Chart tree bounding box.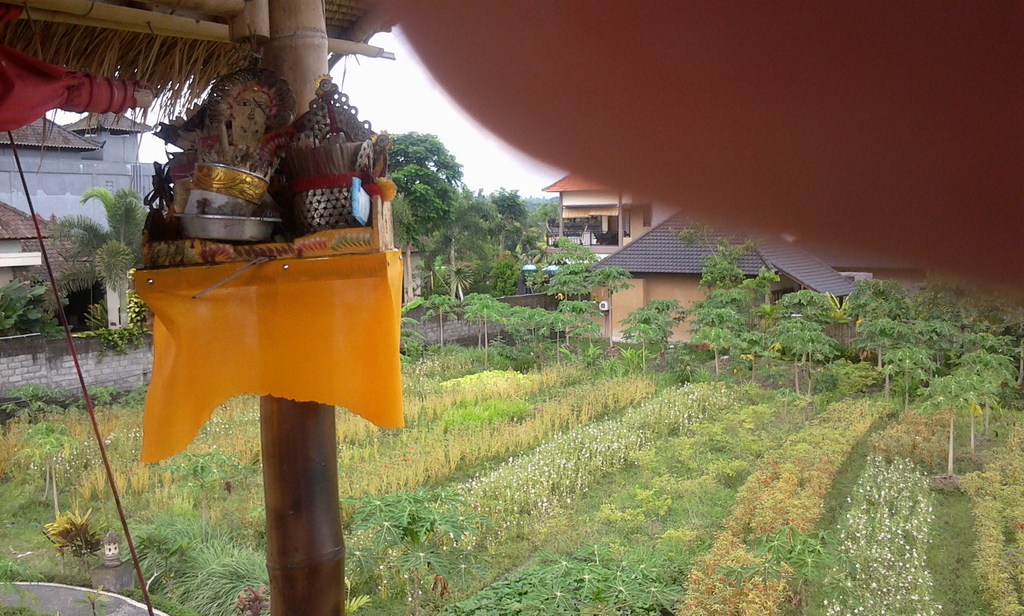
Charted: [523, 191, 558, 223].
